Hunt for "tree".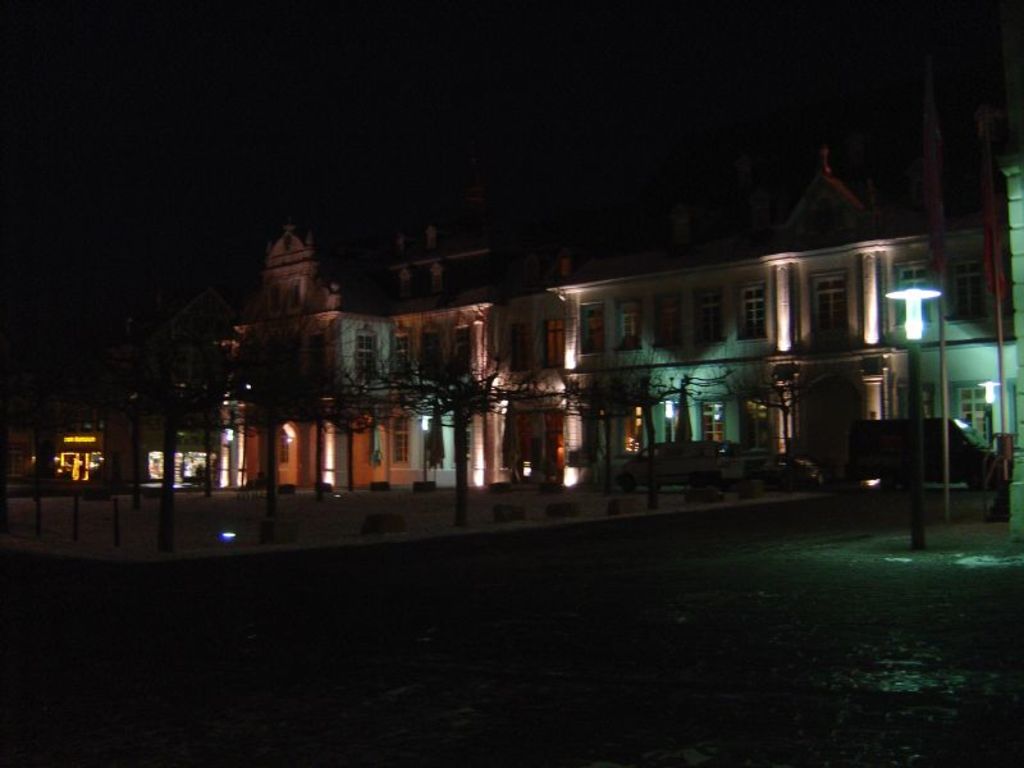
Hunted down at 129,367,212,515.
